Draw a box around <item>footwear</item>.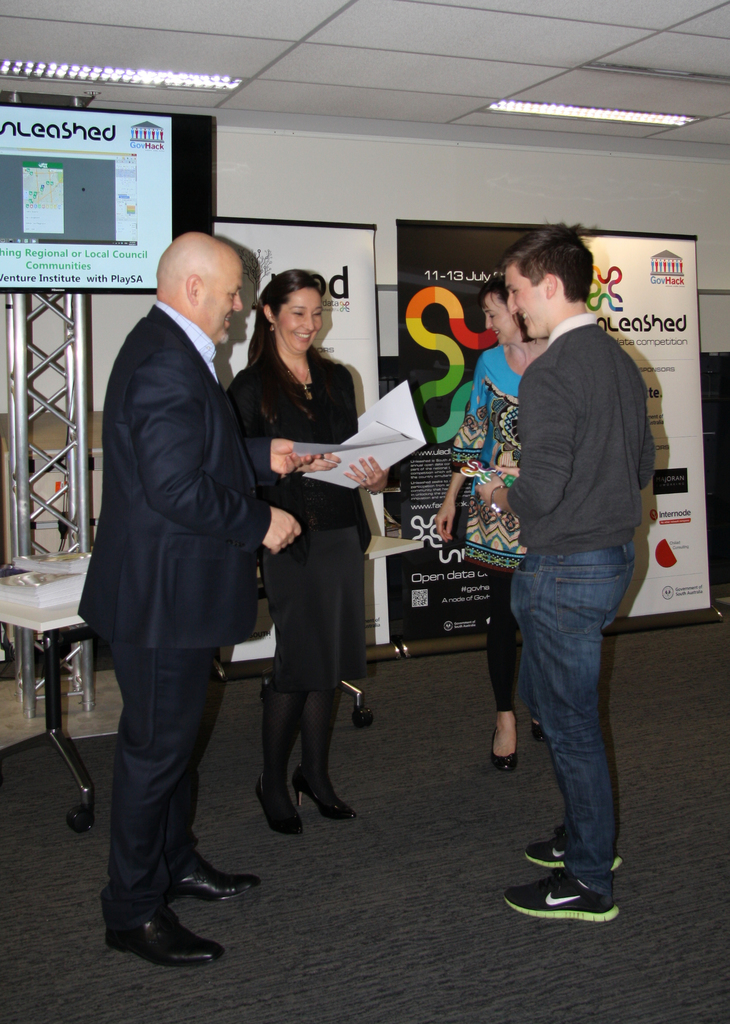
crop(487, 726, 519, 773).
